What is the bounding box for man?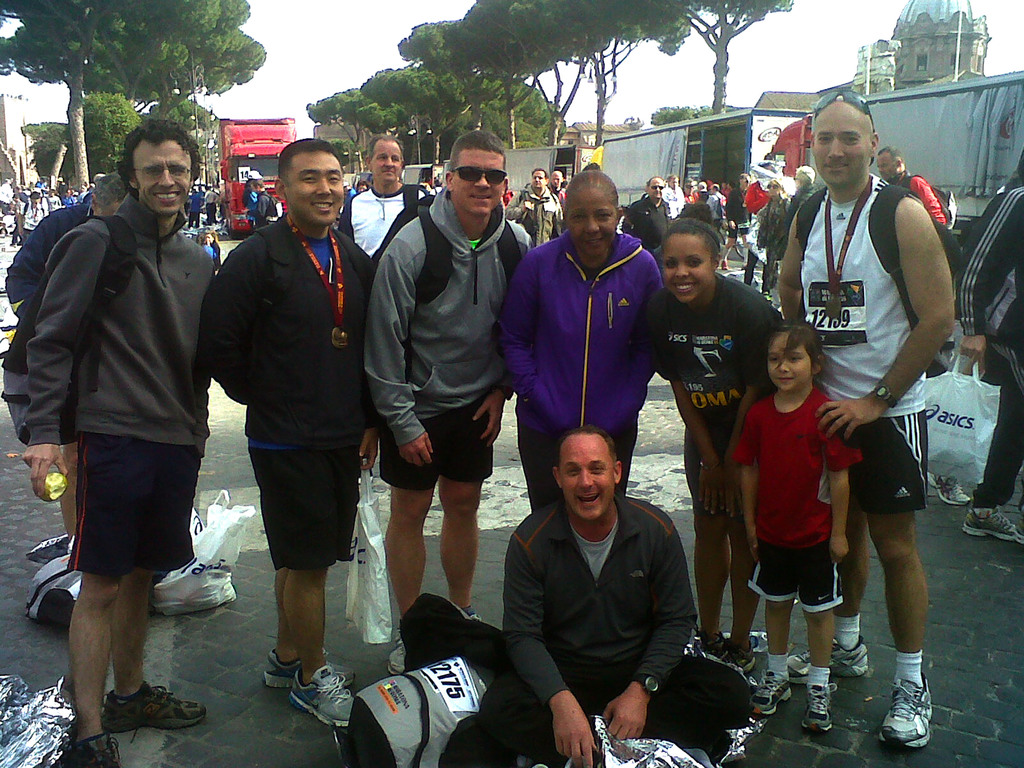
x1=207 y1=136 x2=378 y2=728.
